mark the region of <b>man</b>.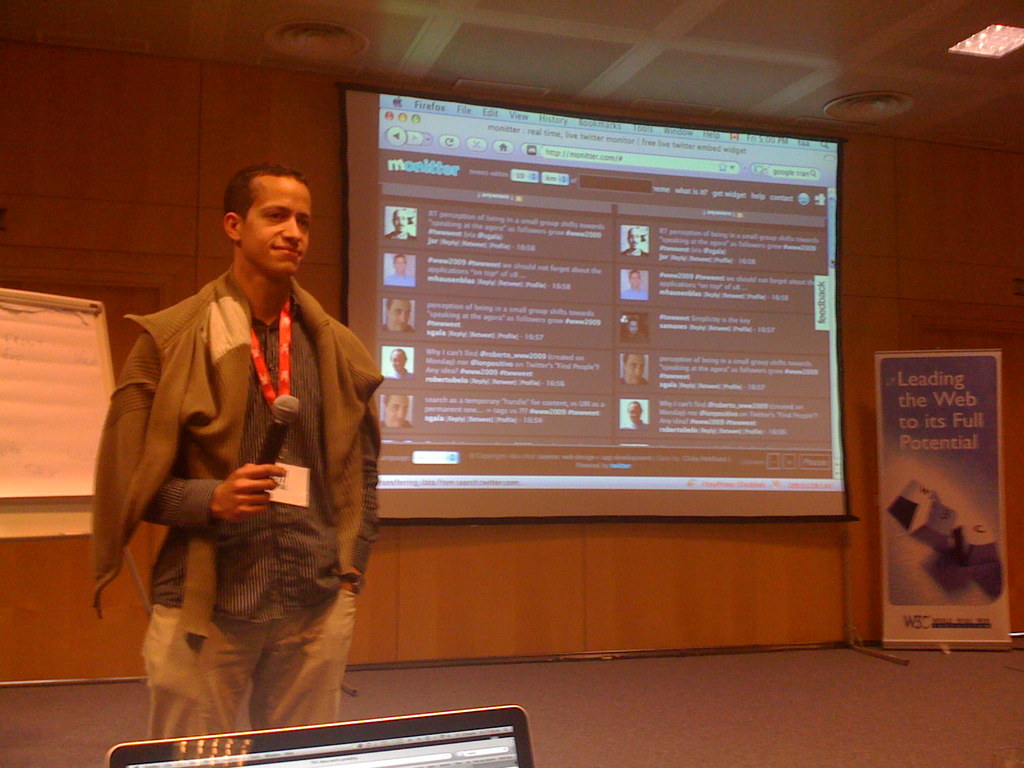
Region: select_region(384, 208, 417, 243).
